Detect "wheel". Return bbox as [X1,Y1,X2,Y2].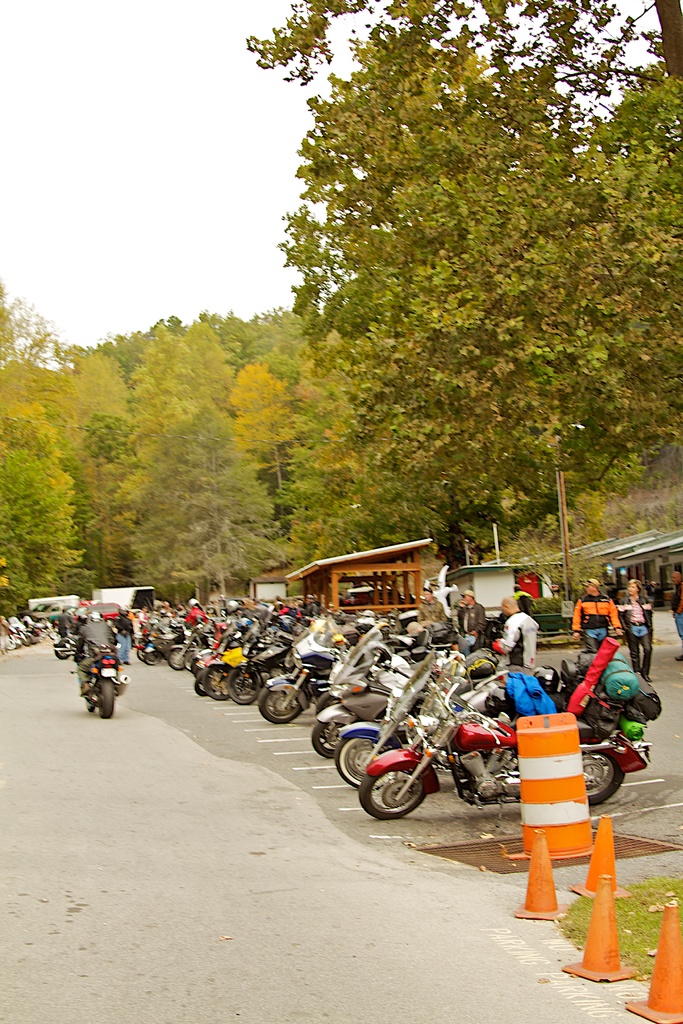
[313,720,343,758].
